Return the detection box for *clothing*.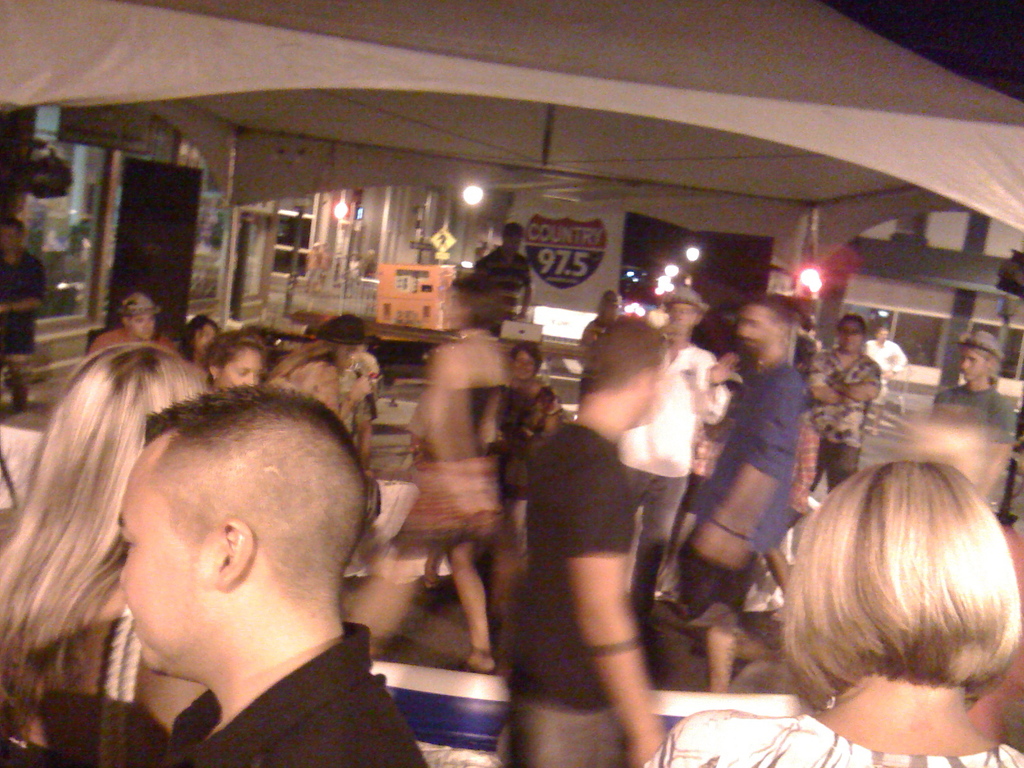
(163,617,424,767).
